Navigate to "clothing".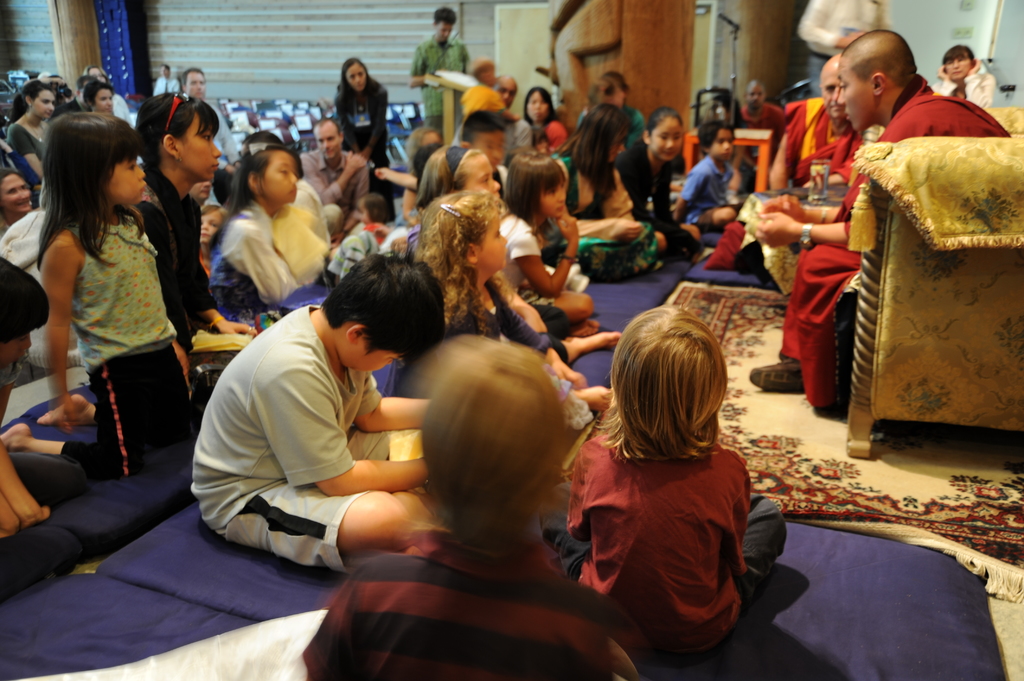
Navigation target: <box>570,399,786,659</box>.
